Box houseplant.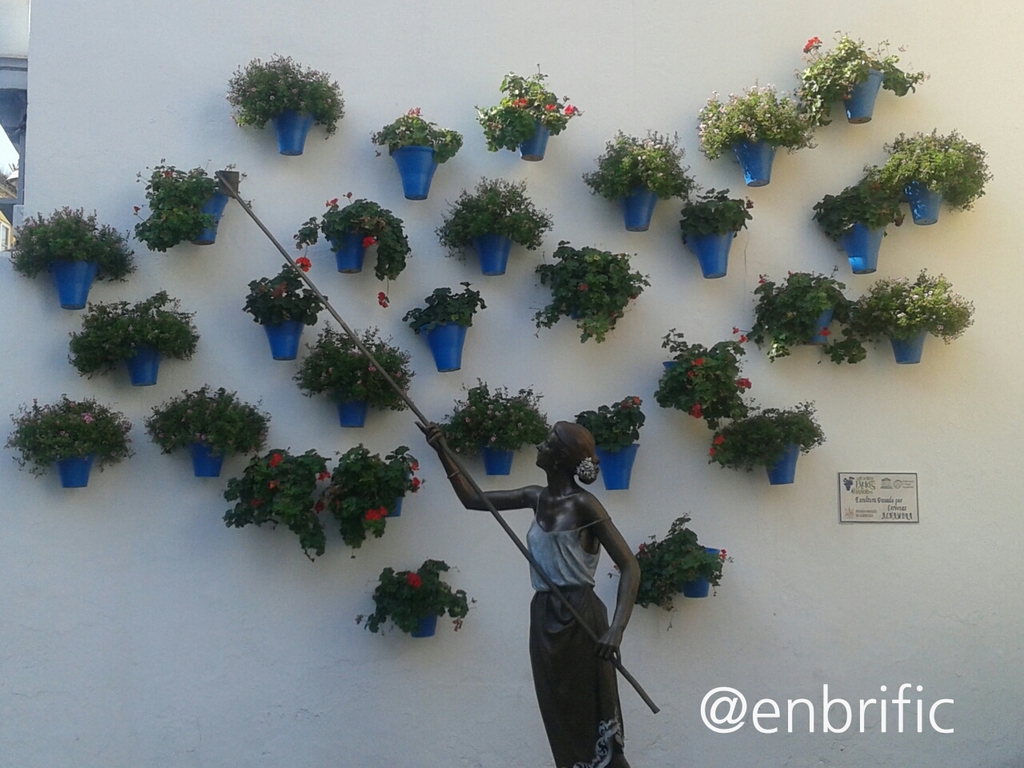
bbox=(690, 73, 818, 185).
